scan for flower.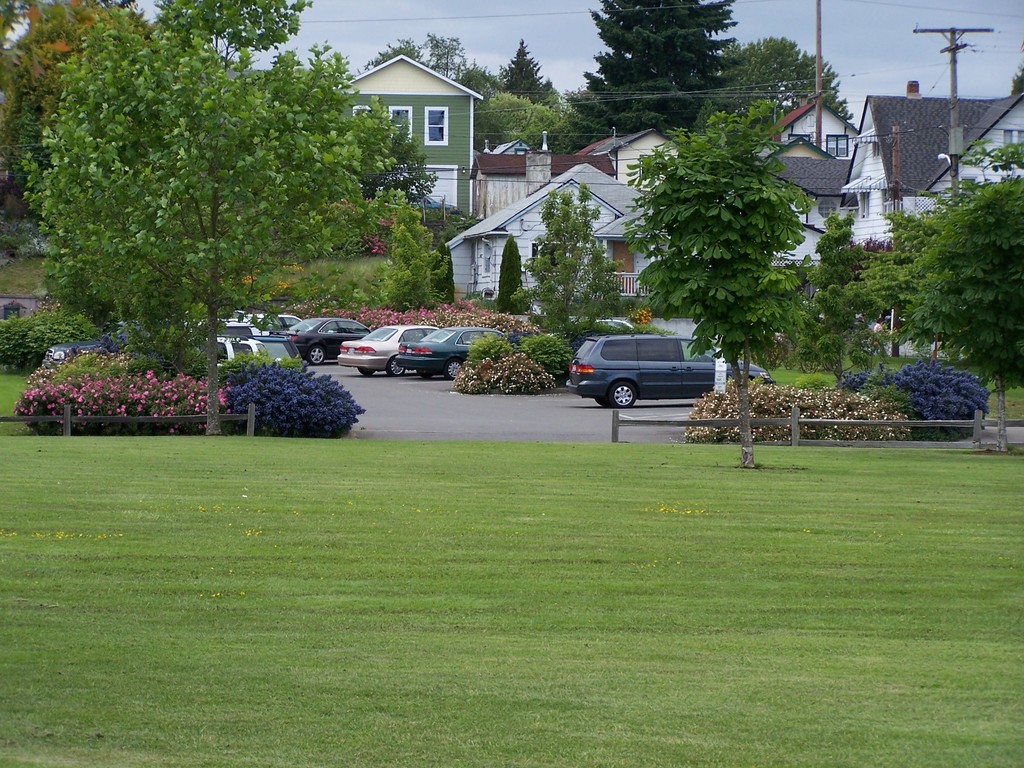
Scan result: bbox(142, 367, 158, 375).
